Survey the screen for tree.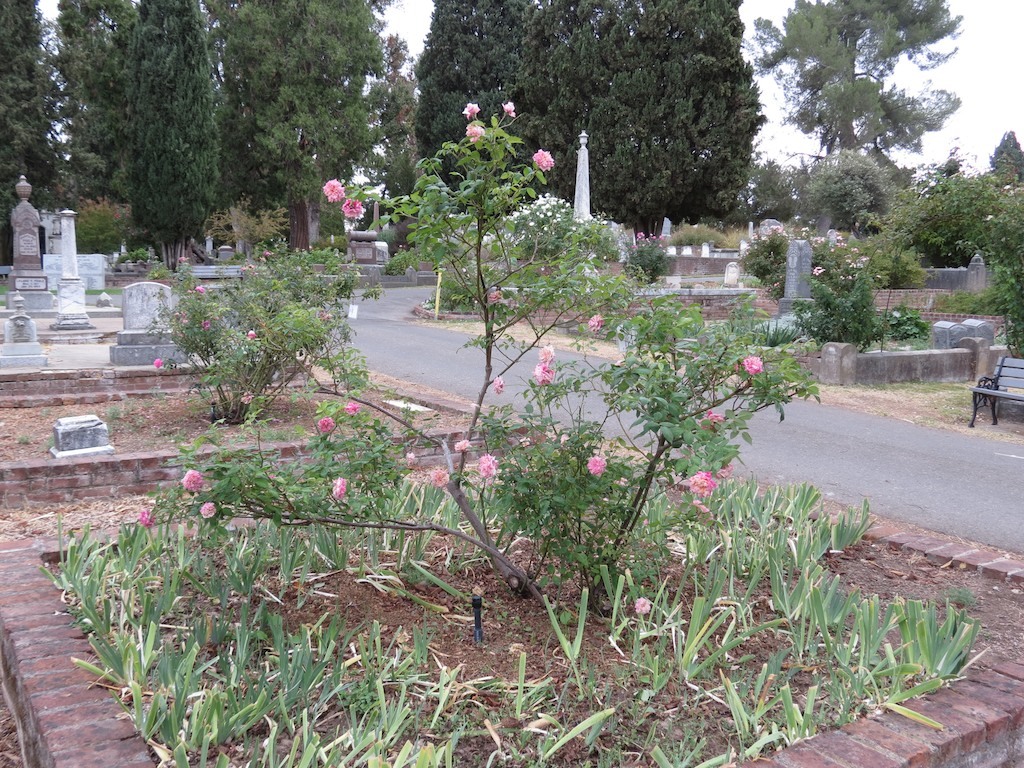
Survey found: [51,0,133,202].
